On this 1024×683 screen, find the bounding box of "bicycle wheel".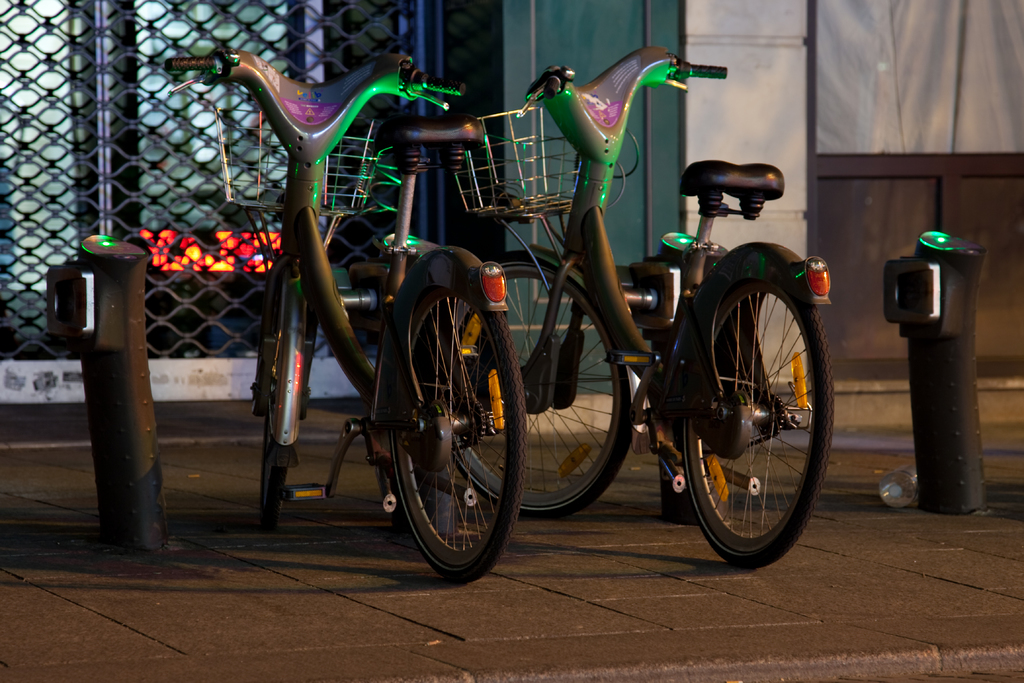
Bounding box: [left=385, top=252, right=529, bottom=586].
